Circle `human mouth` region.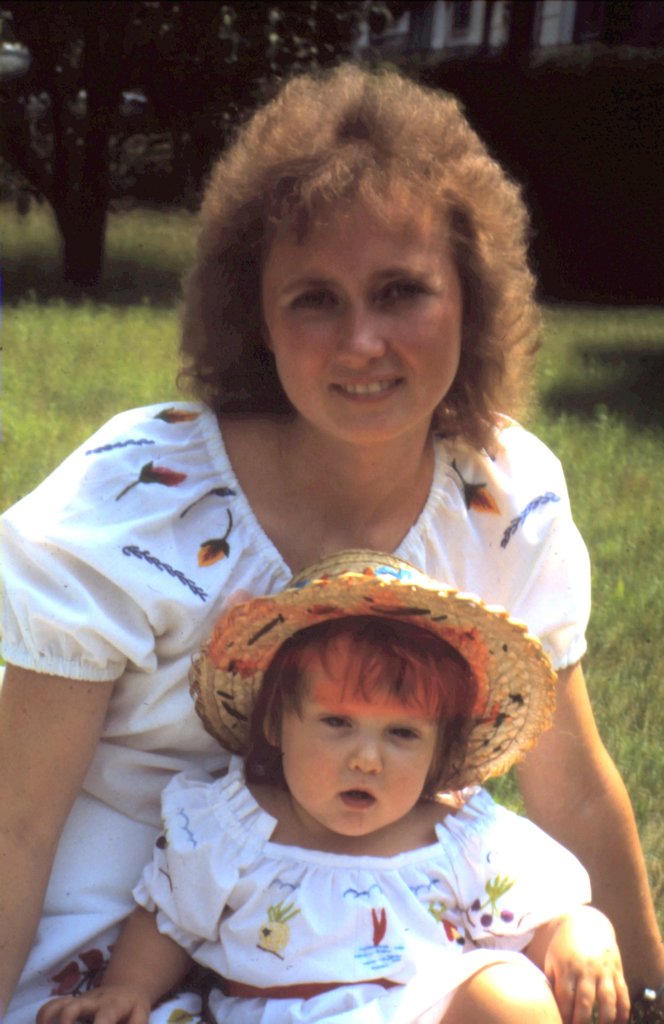
Region: Rect(328, 370, 409, 410).
